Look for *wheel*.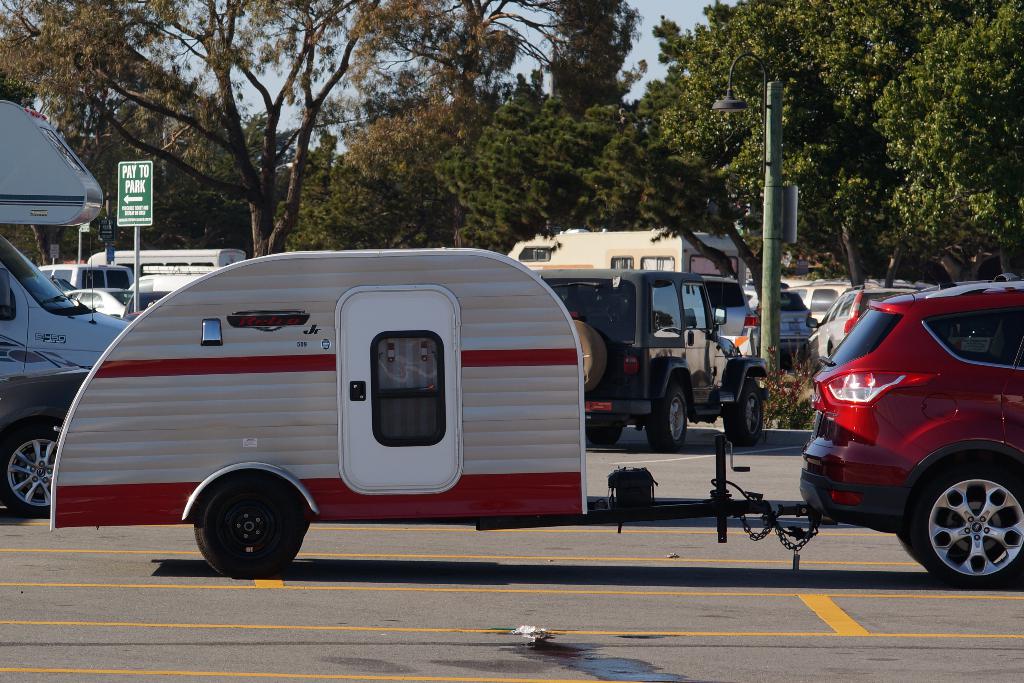
Found: l=585, t=424, r=623, b=445.
